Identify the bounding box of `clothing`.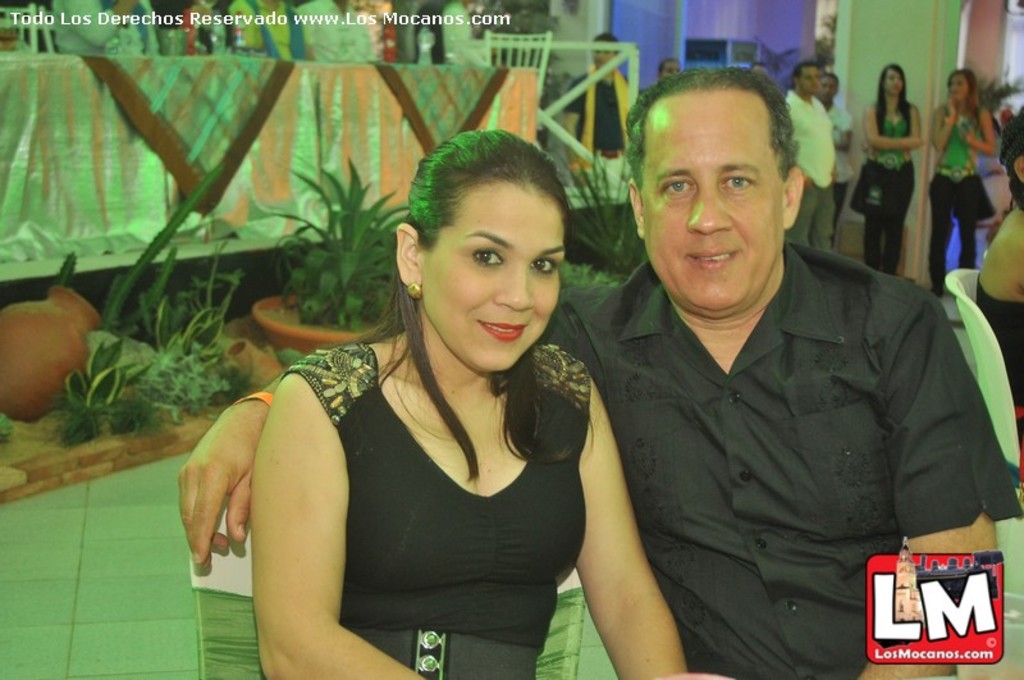
region(781, 83, 840, 243).
